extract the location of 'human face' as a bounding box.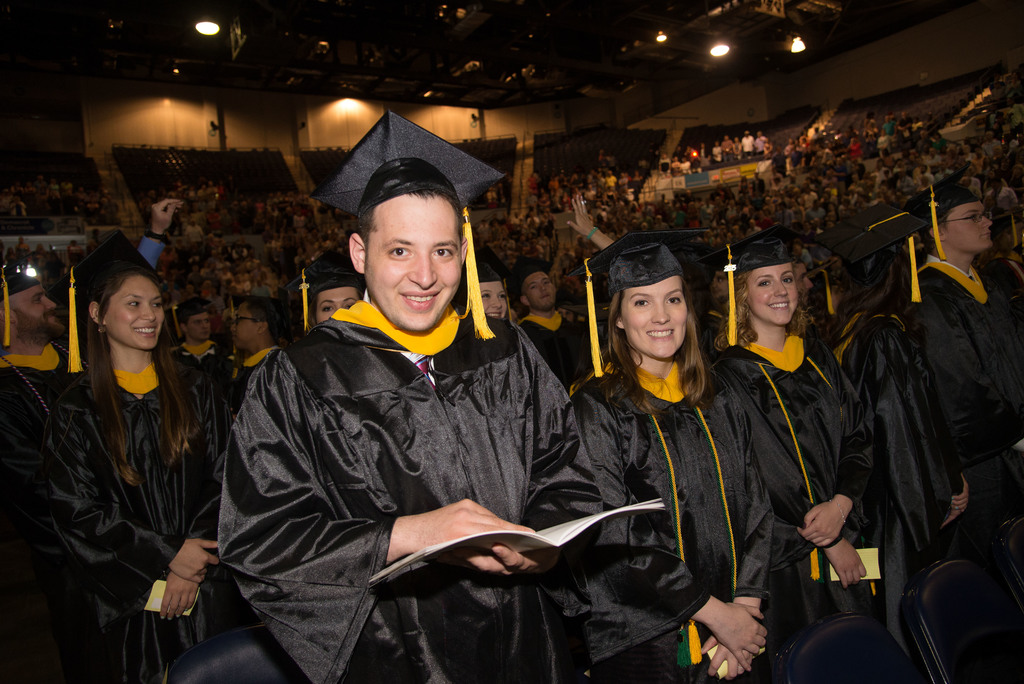
bbox(528, 277, 558, 307).
